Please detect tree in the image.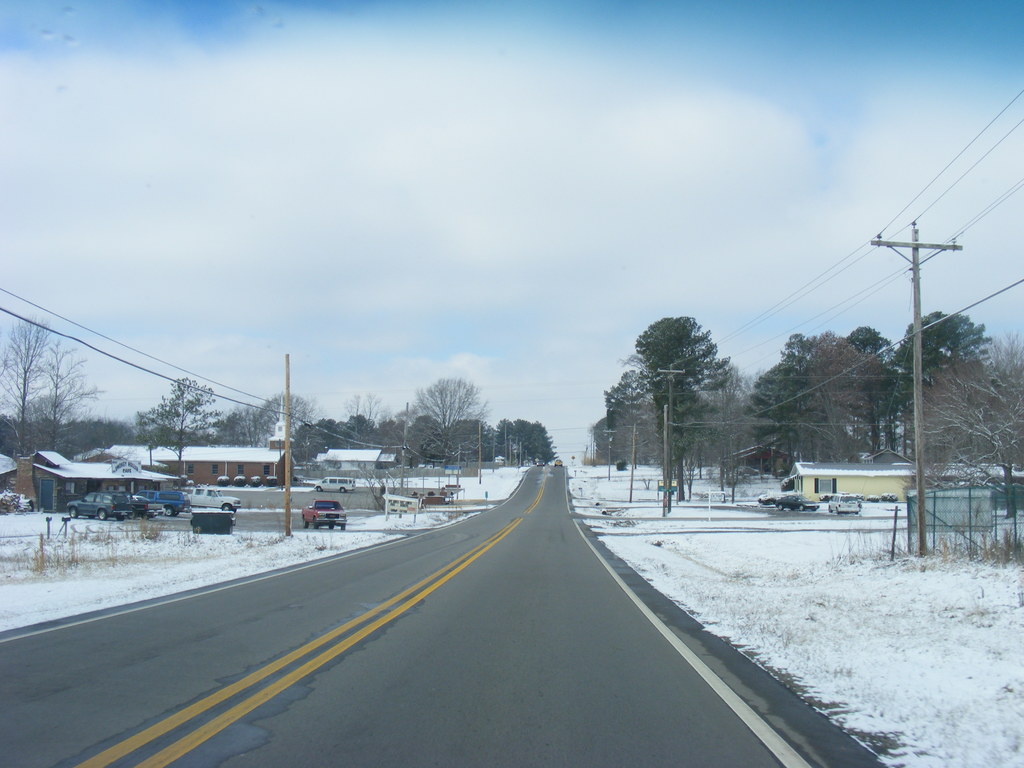
x1=208 y1=406 x2=284 y2=447.
